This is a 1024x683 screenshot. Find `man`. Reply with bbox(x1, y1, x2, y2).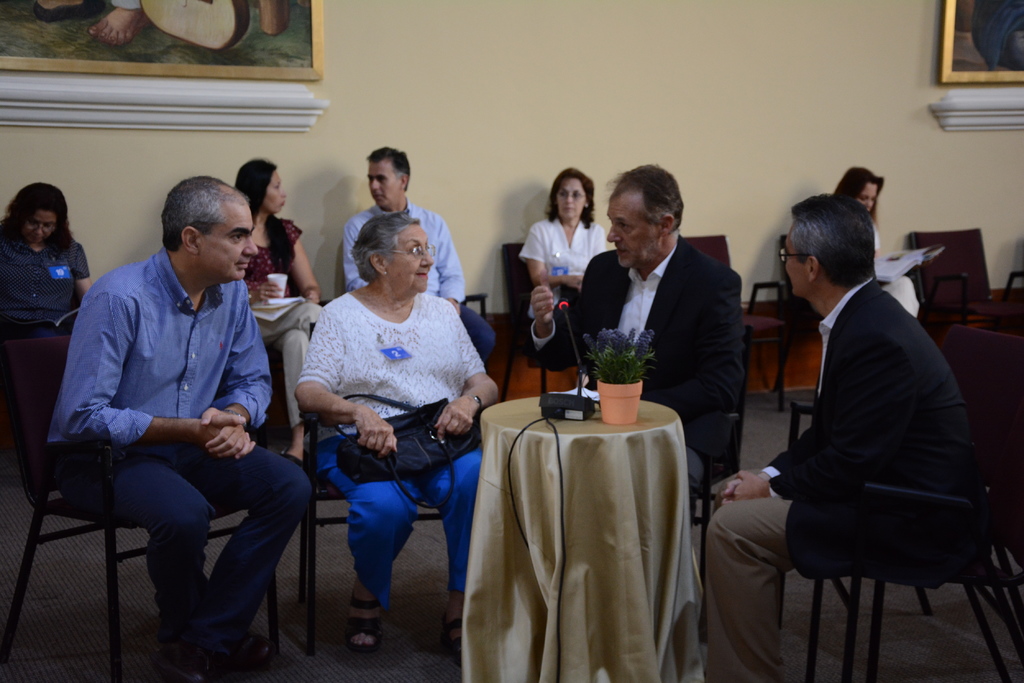
bbox(520, 157, 753, 506).
